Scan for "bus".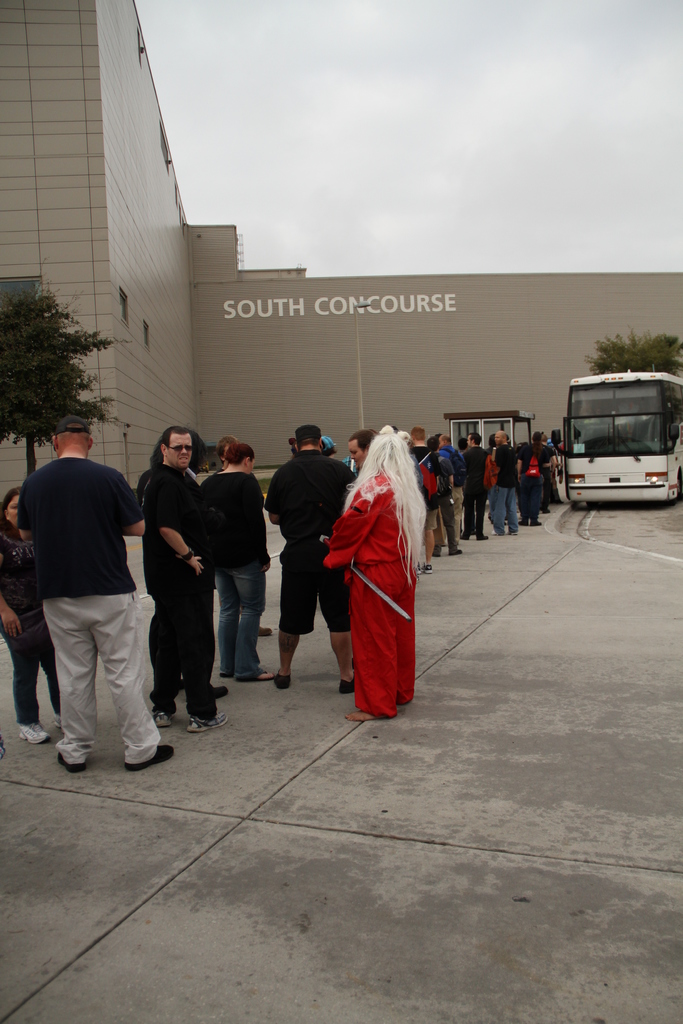
Scan result: region(564, 374, 682, 504).
